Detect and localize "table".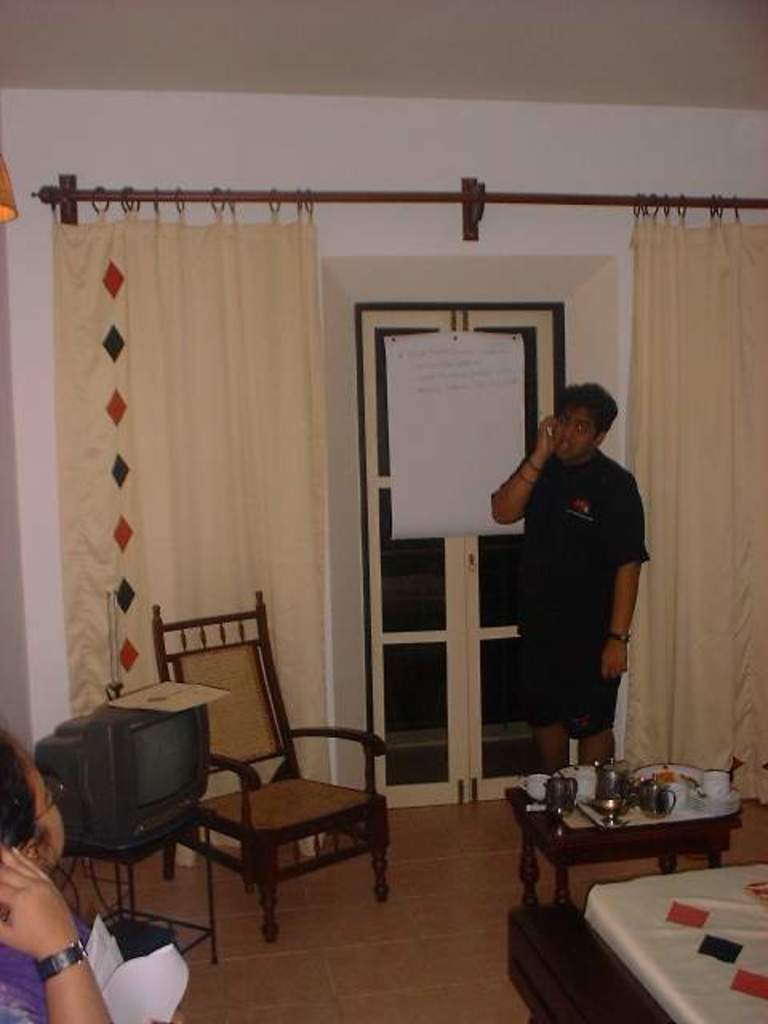
Localized at (62,794,227,978).
